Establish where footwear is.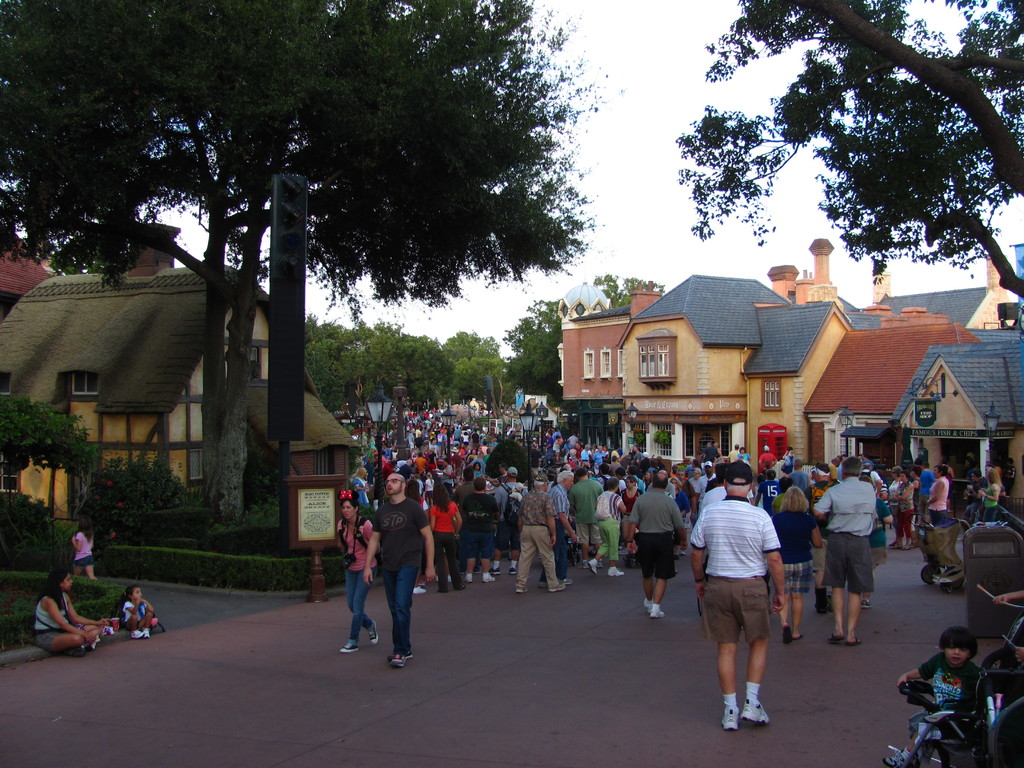
Established at <box>827,591,832,611</box>.
